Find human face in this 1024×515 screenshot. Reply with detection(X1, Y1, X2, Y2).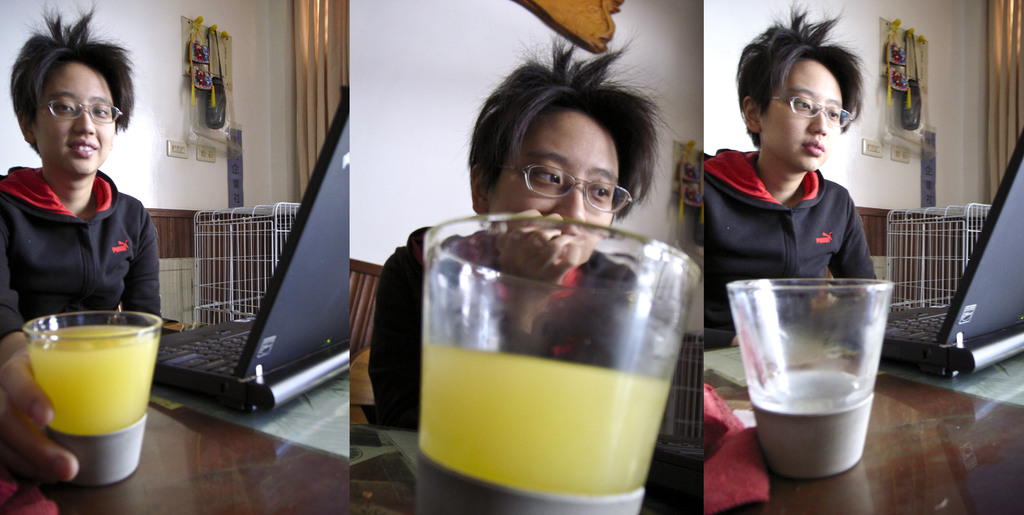
detection(762, 58, 846, 171).
